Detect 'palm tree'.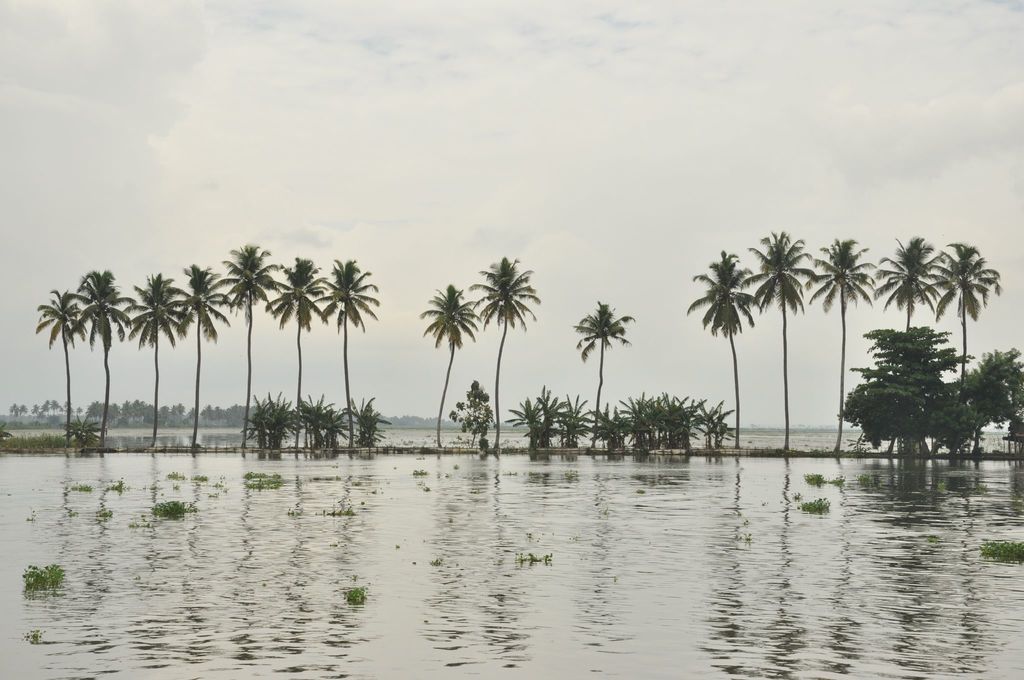
Detected at [x1=803, y1=237, x2=877, y2=449].
